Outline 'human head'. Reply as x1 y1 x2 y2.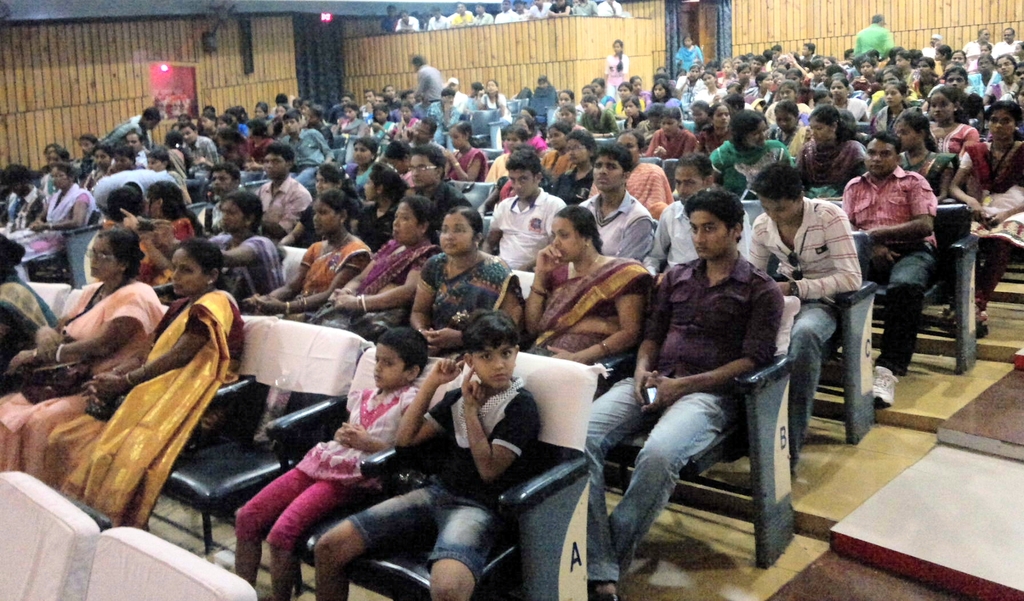
390 198 440 248.
